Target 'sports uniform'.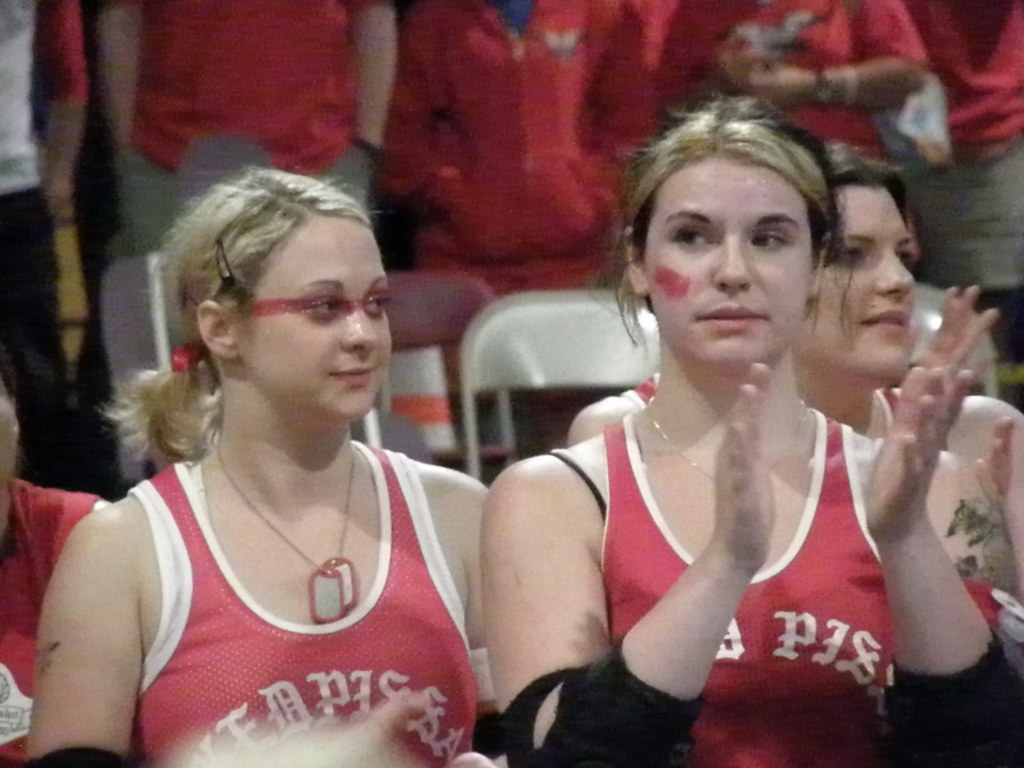
Target region: 620 369 896 440.
